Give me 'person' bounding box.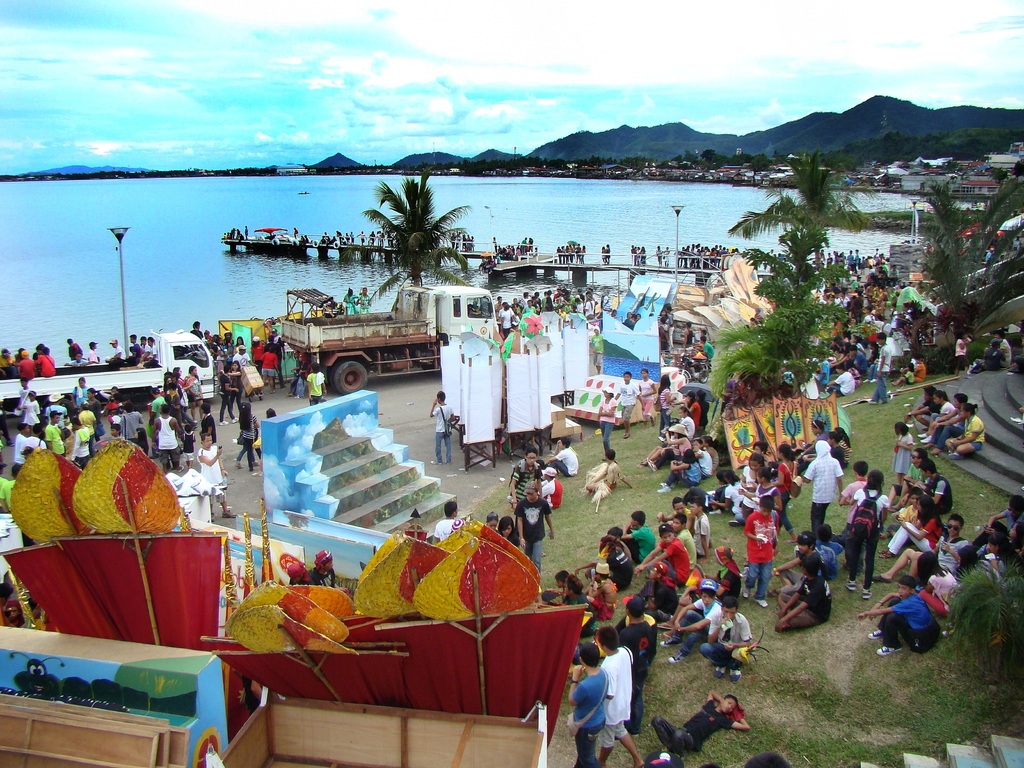
856,572,940,657.
